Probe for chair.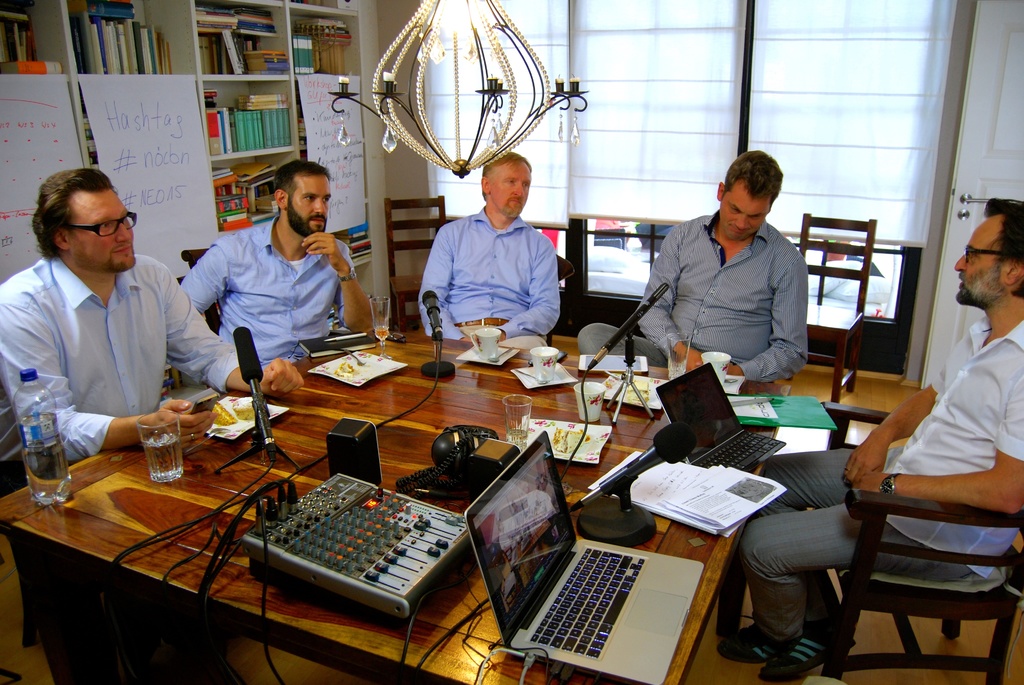
Probe result: (797,211,875,402).
